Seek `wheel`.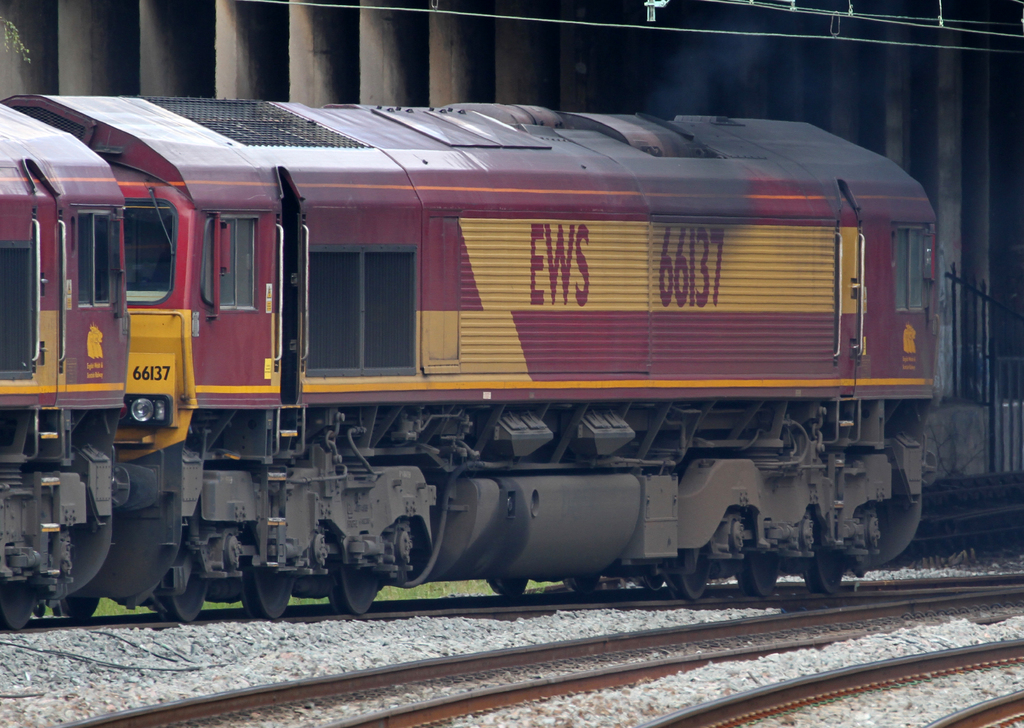
crop(678, 552, 712, 600).
